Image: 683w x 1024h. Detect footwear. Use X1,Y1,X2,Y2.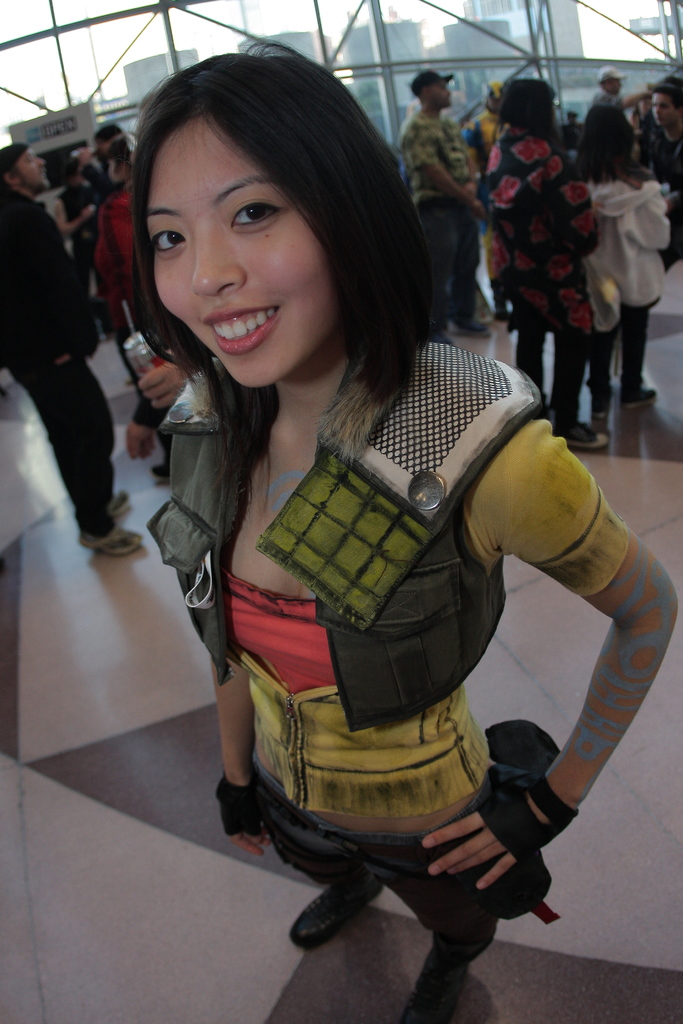
591,364,618,406.
